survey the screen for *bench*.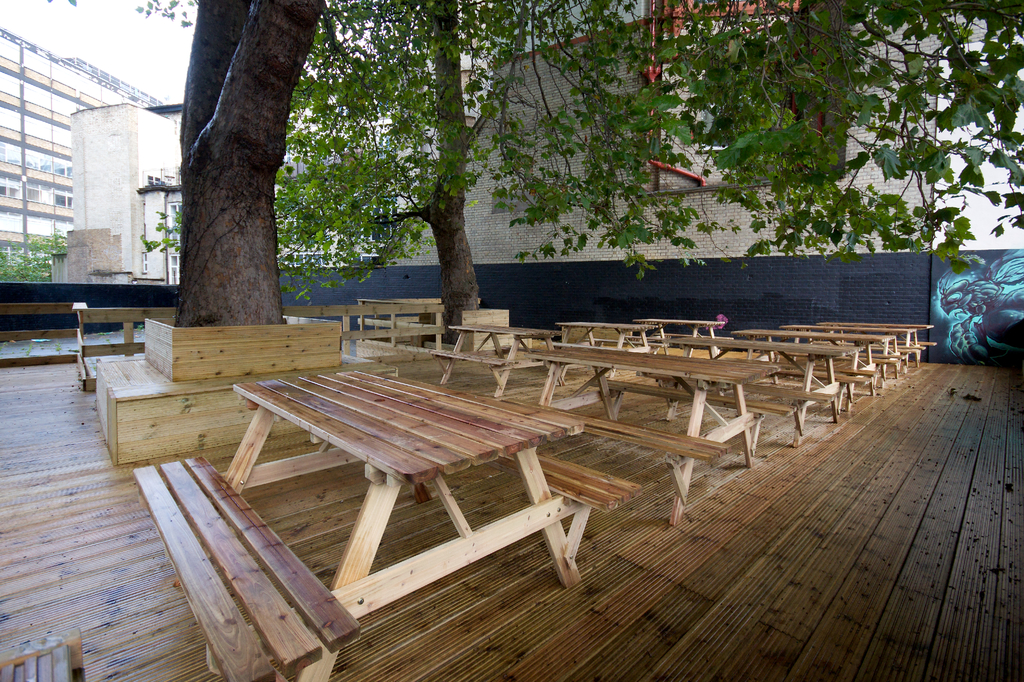
Survey found: <bbox>438, 322, 557, 391</bbox>.
